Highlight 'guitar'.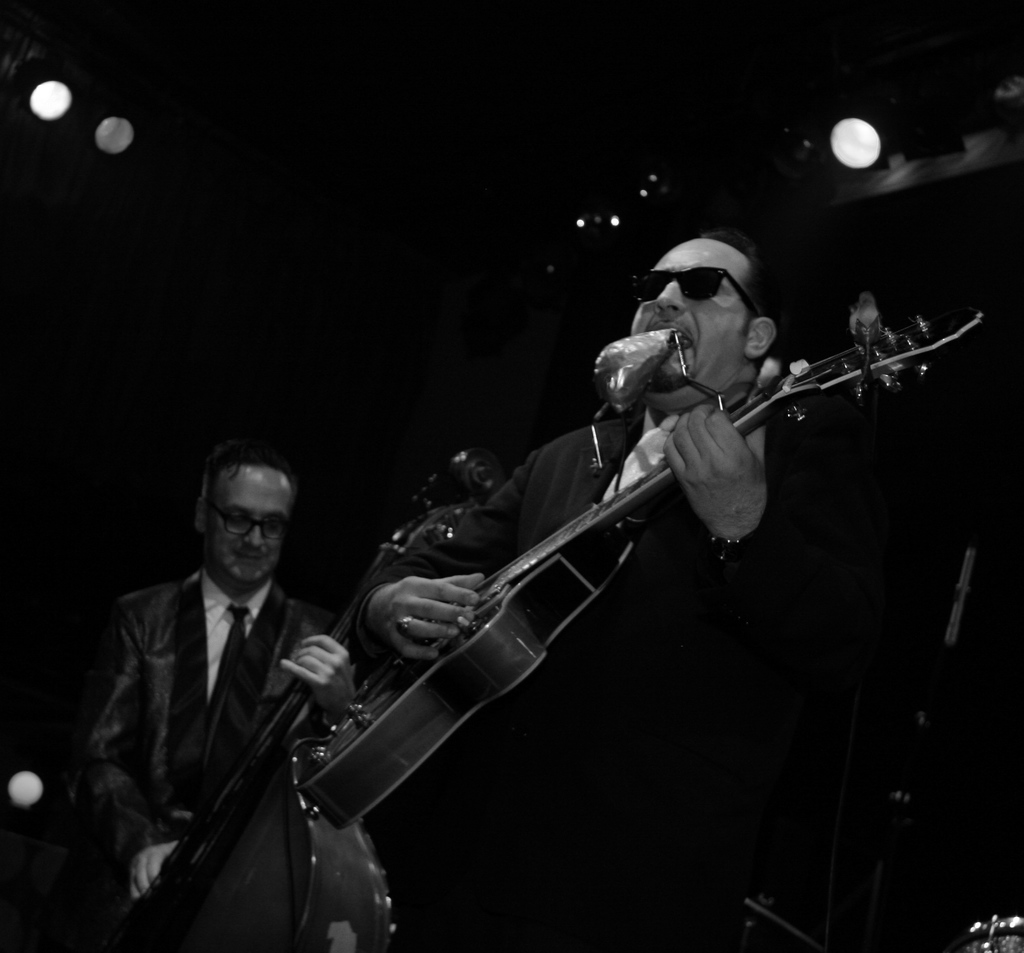
Highlighted region: <bbox>300, 297, 986, 806</bbox>.
